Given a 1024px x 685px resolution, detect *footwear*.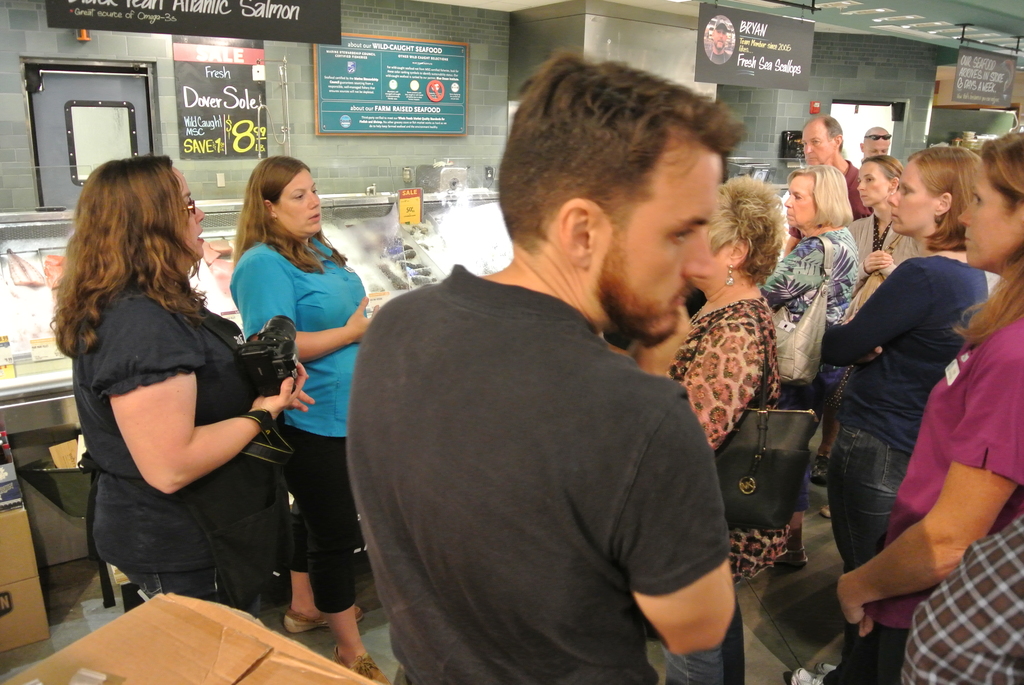
814:659:838:673.
